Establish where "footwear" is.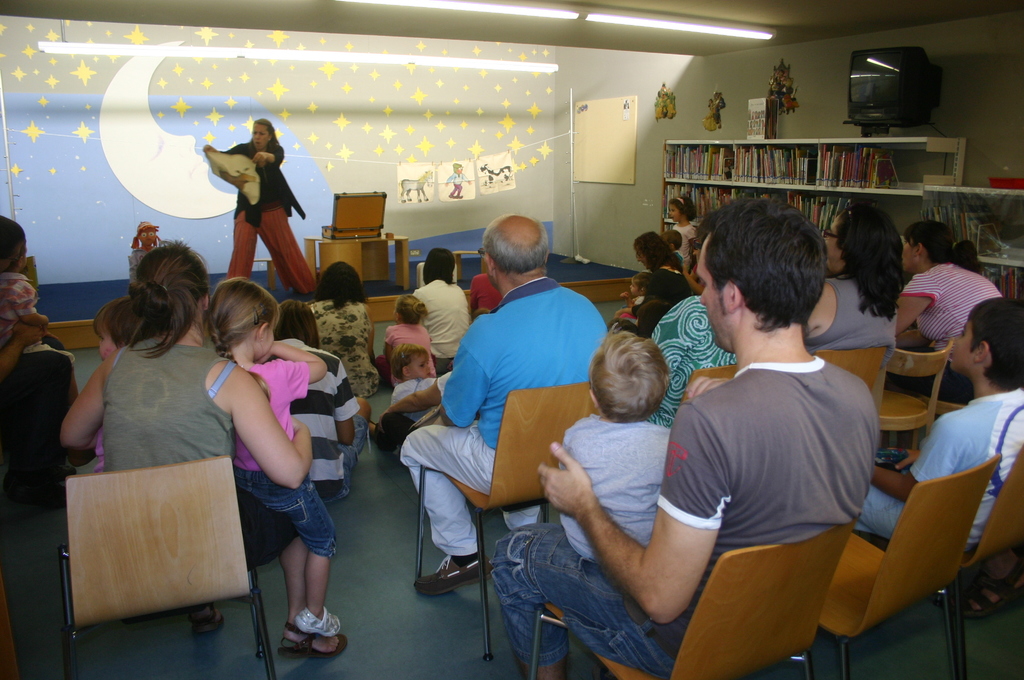
Established at [left=187, top=609, right=217, bottom=635].
